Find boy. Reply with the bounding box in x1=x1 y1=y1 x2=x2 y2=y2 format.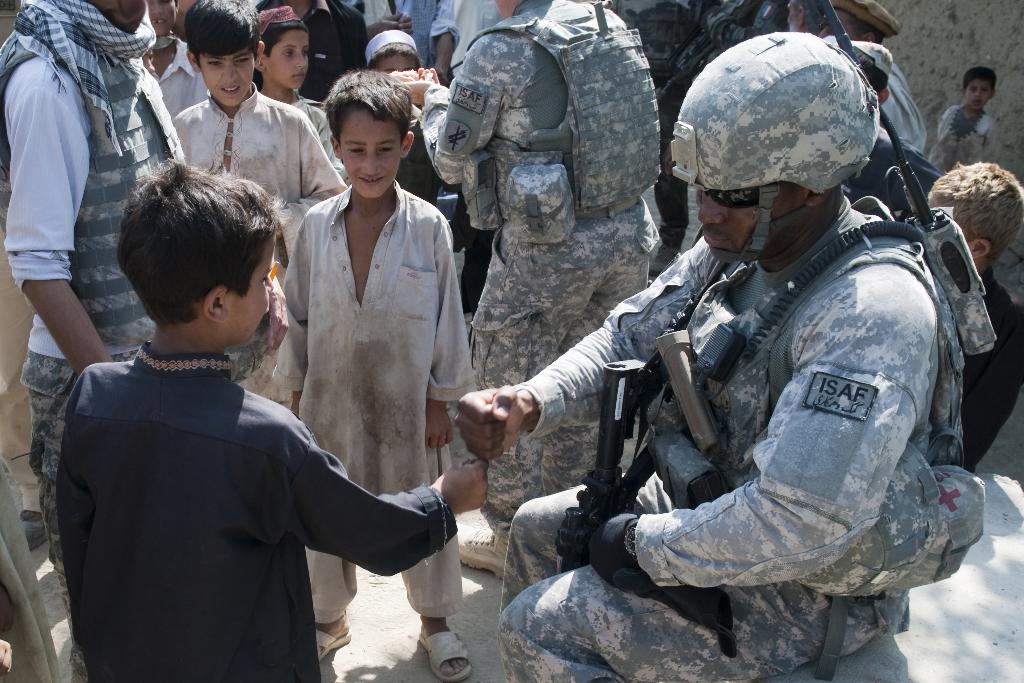
x1=924 y1=160 x2=1023 y2=470.
